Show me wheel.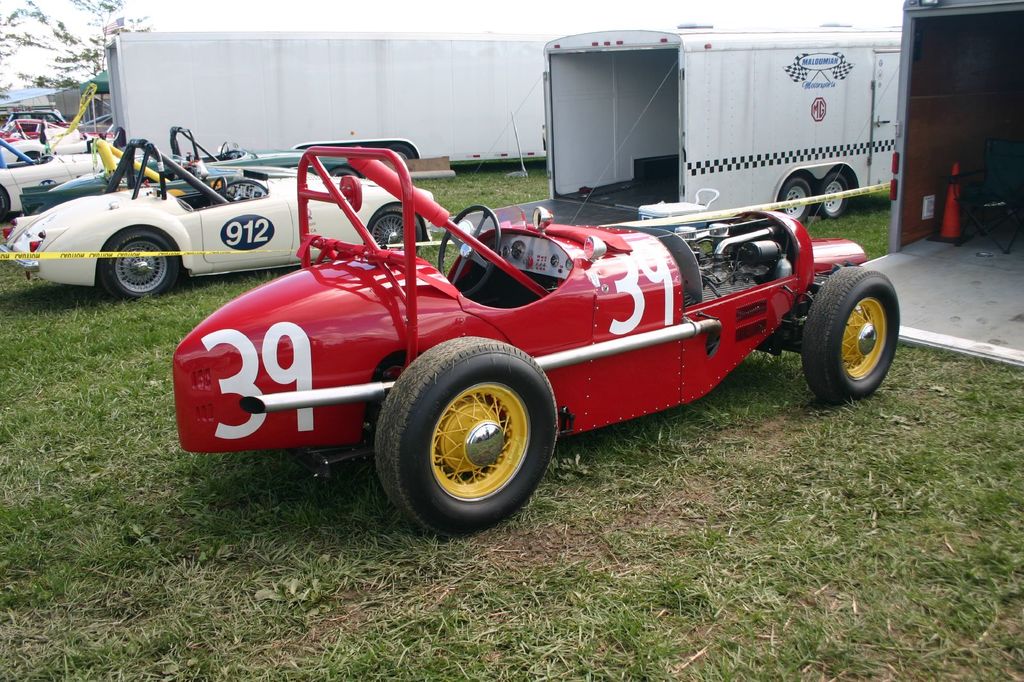
wheel is here: bbox=[390, 344, 563, 525].
